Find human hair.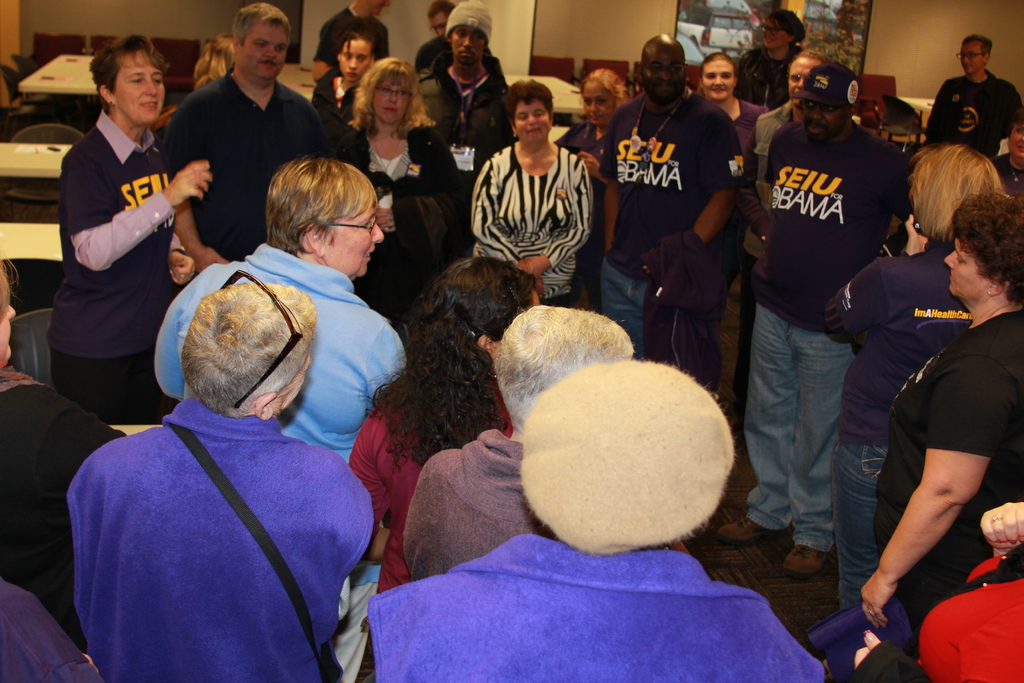
detection(86, 31, 174, 111).
